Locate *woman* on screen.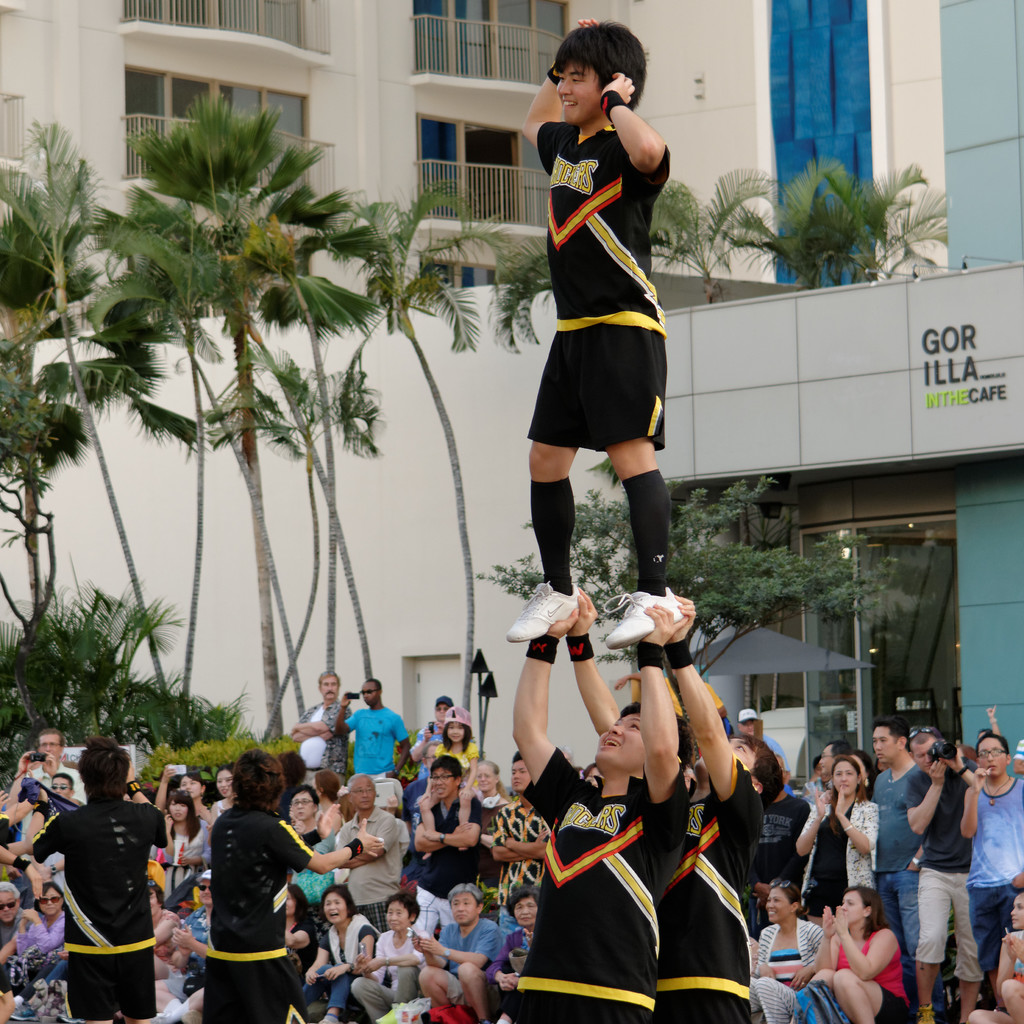
On screen at bbox(309, 769, 342, 846).
